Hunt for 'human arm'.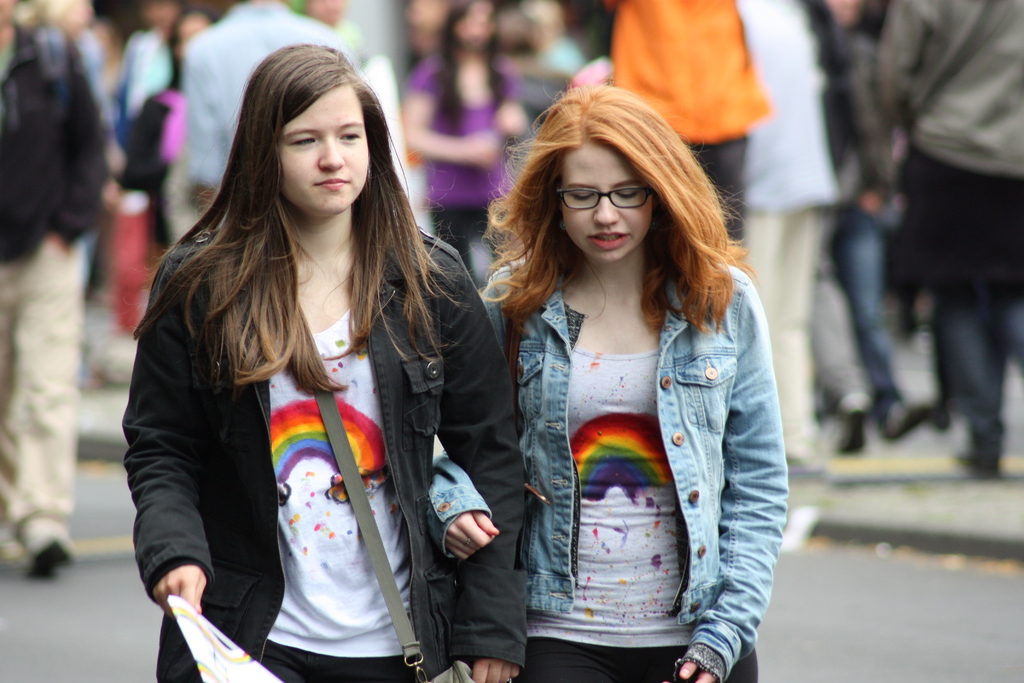
Hunted down at BBox(86, 56, 130, 213).
